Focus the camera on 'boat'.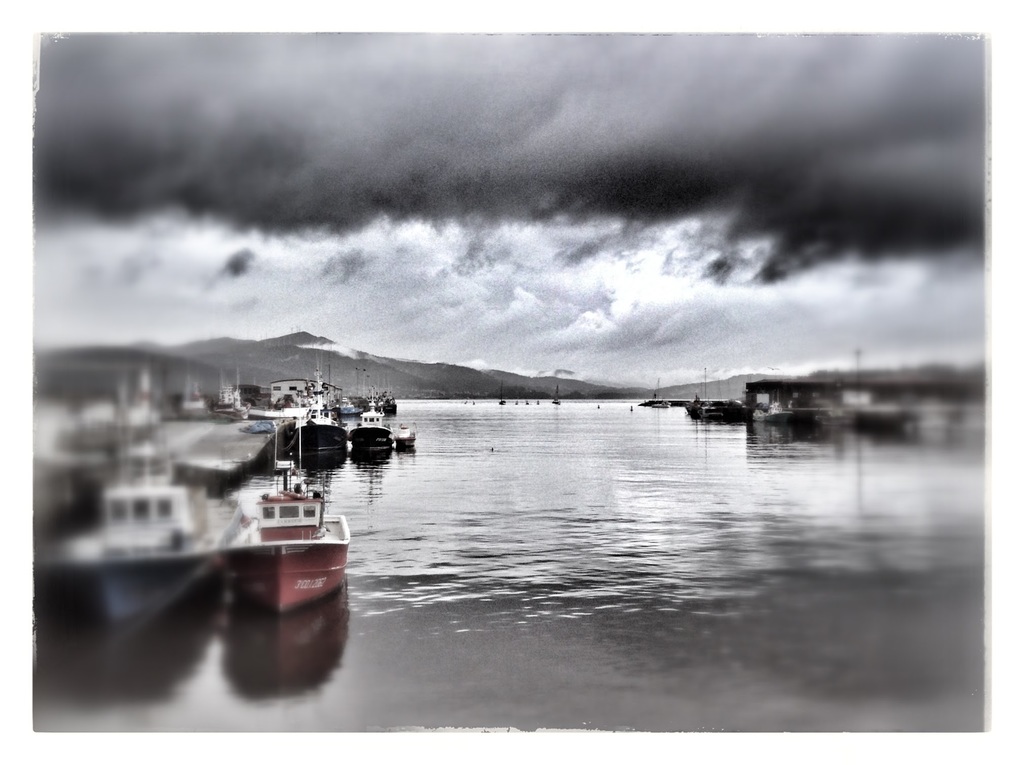
Focus region: {"left": 220, "top": 416, "right": 350, "bottom": 619}.
